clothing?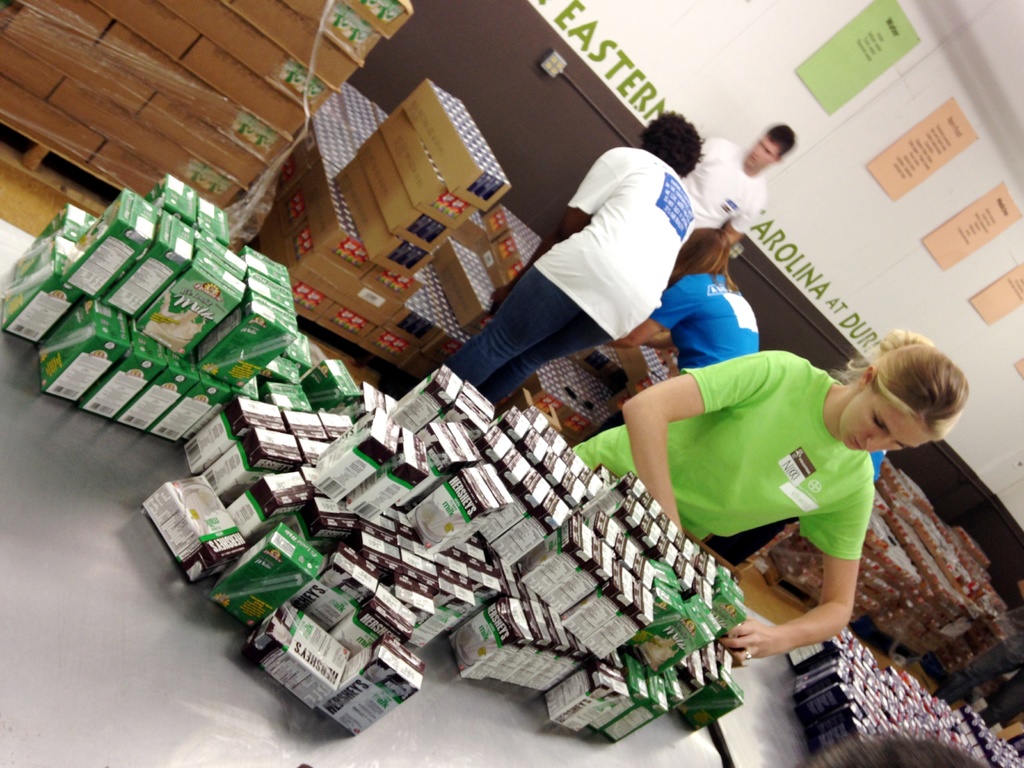
region(644, 255, 755, 372)
